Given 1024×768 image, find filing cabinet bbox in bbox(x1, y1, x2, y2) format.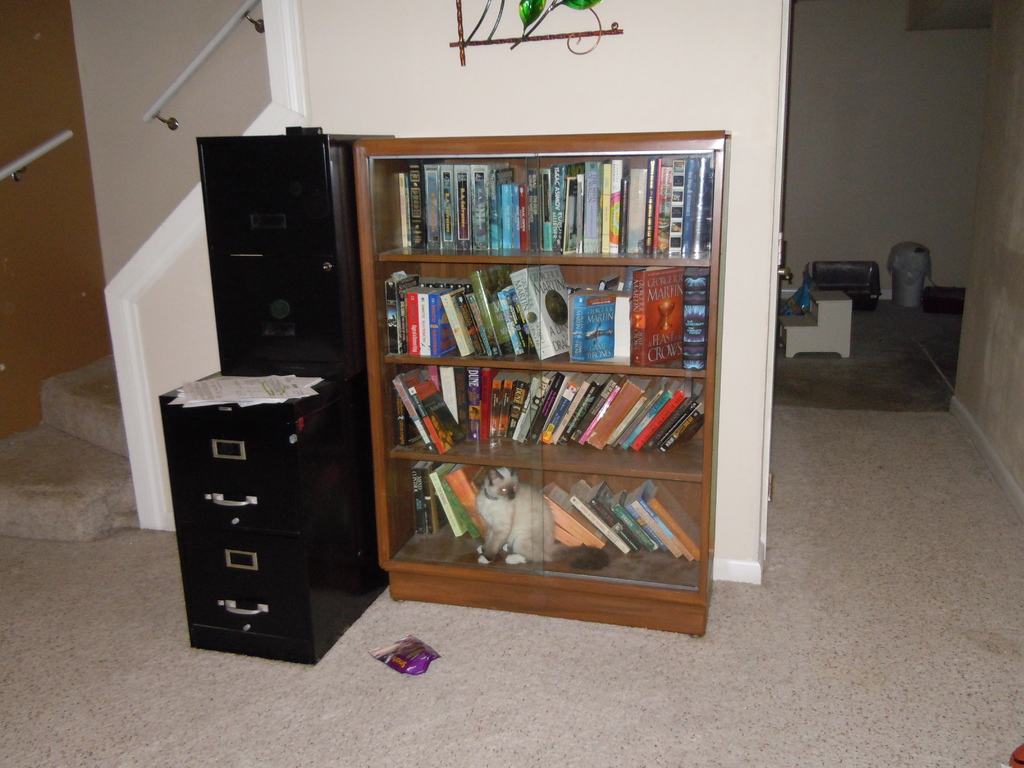
bbox(157, 362, 352, 663).
